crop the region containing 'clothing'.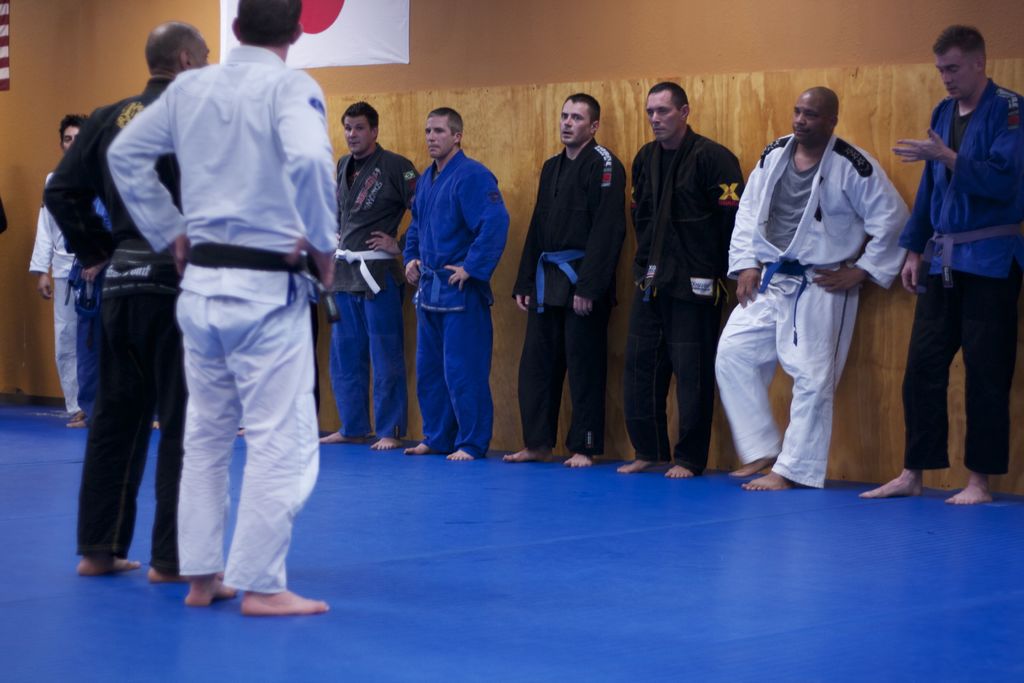
Crop region: BBox(115, 15, 327, 621).
